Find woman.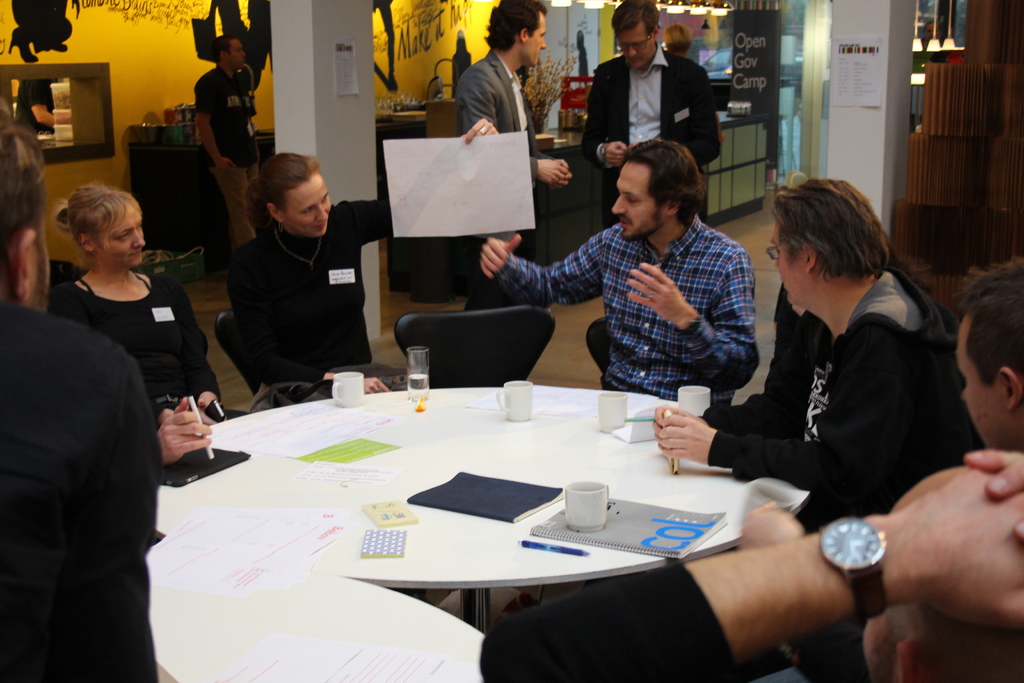
(x1=53, y1=183, x2=237, y2=428).
